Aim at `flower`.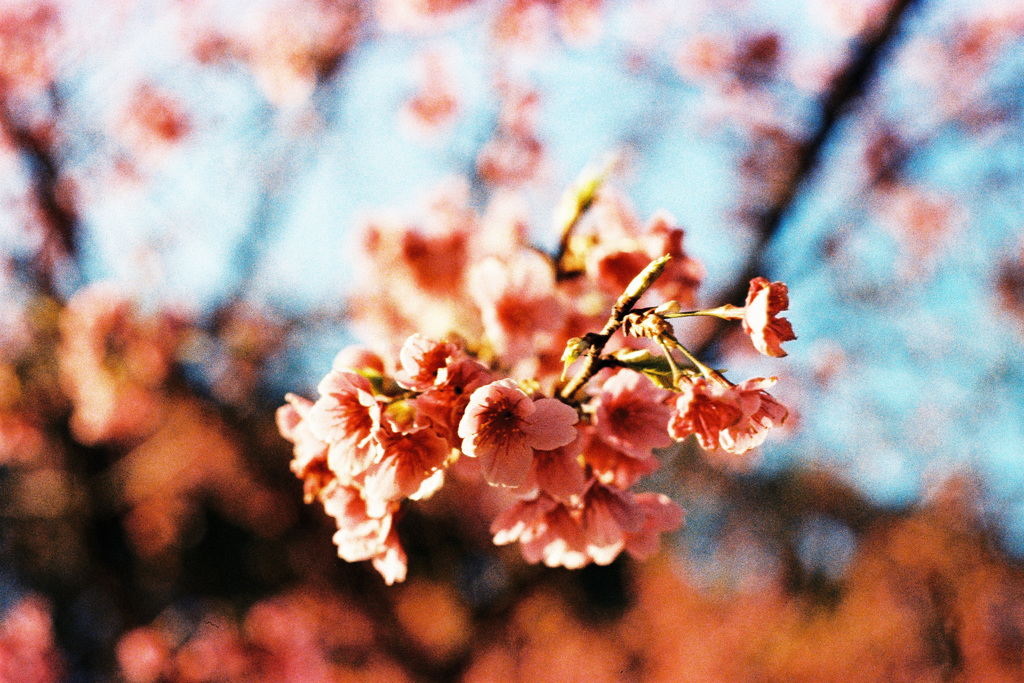
Aimed at <bbox>270, 162, 812, 581</bbox>.
